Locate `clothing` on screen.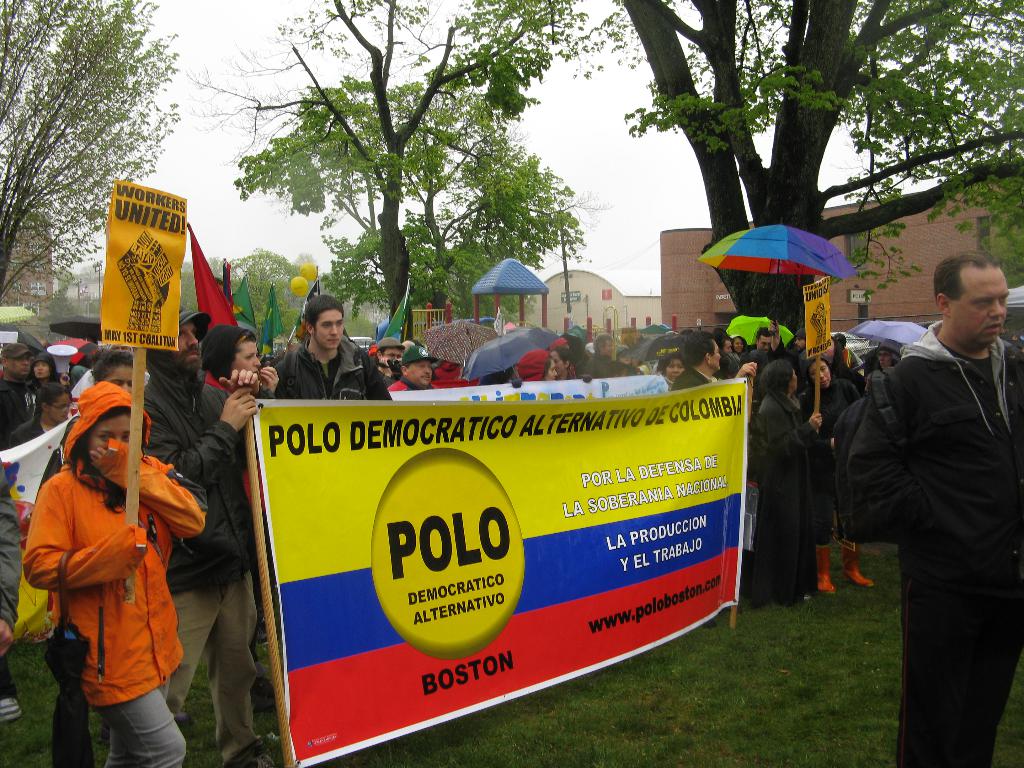
On screen at 790:374:859:539.
